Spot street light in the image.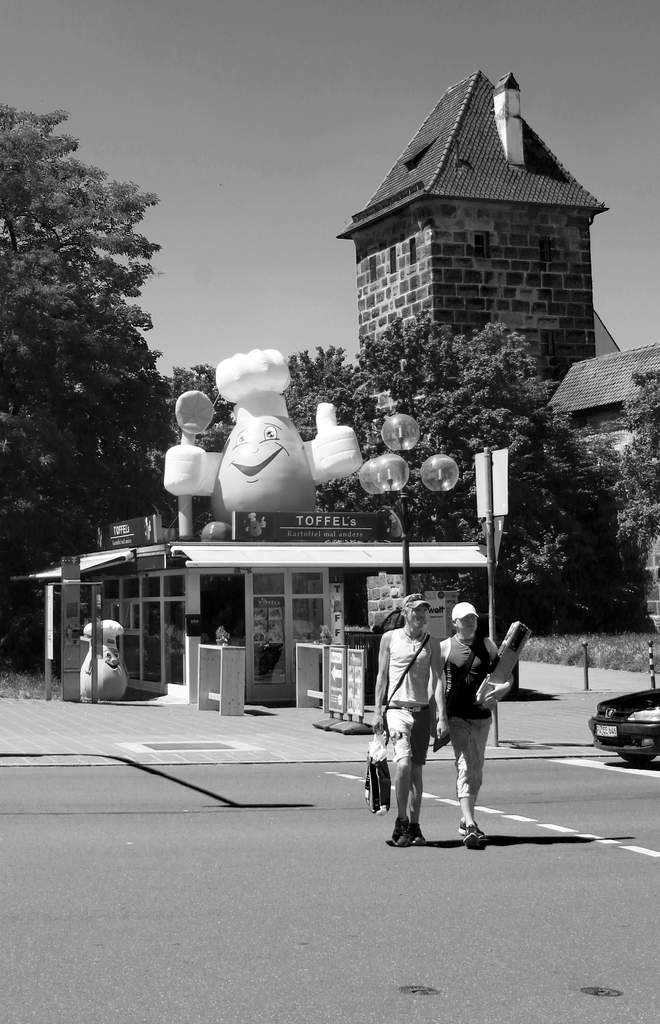
street light found at locate(350, 410, 456, 596).
